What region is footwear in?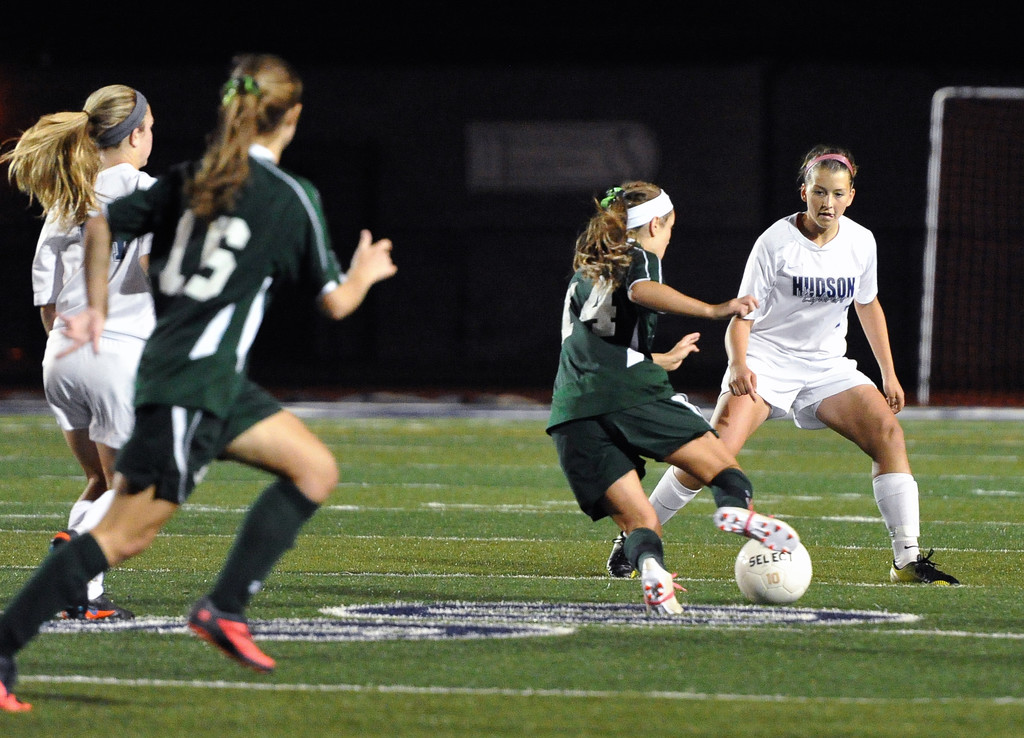
bbox=(45, 530, 91, 624).
